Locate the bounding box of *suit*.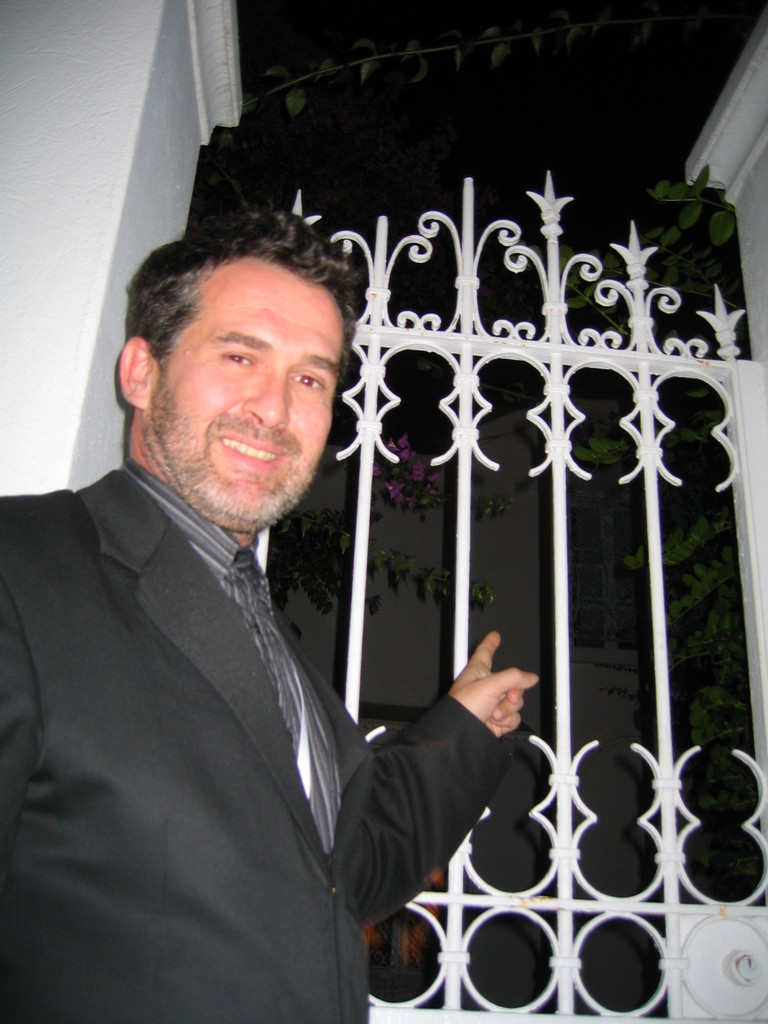
Bounding box: [left=0, top=464, right=515, bottom=1023].
